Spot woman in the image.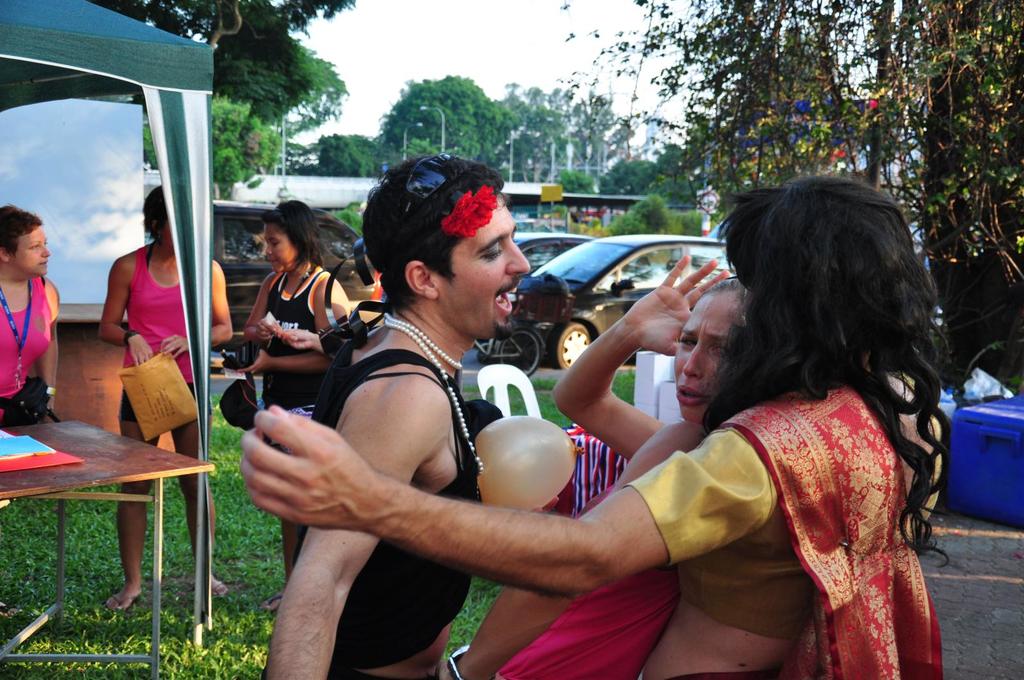
woman found at x1=0, y1=203, x2=58, y2=430.
